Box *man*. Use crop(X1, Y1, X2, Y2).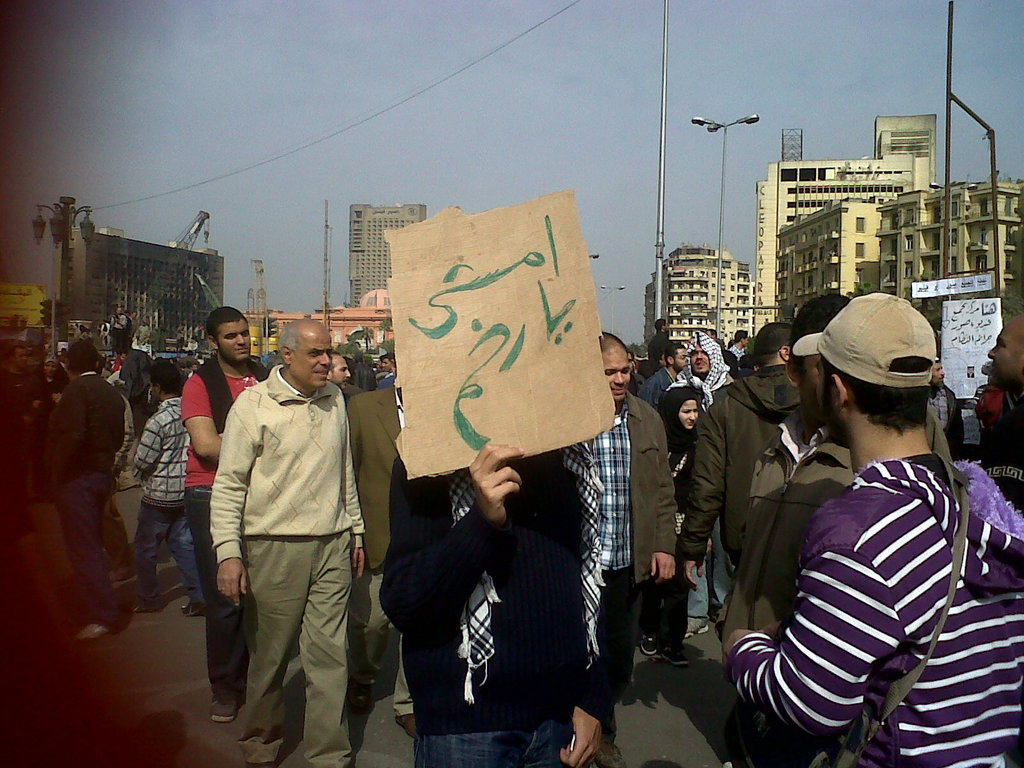
crop(346, 353, 418, 737).
